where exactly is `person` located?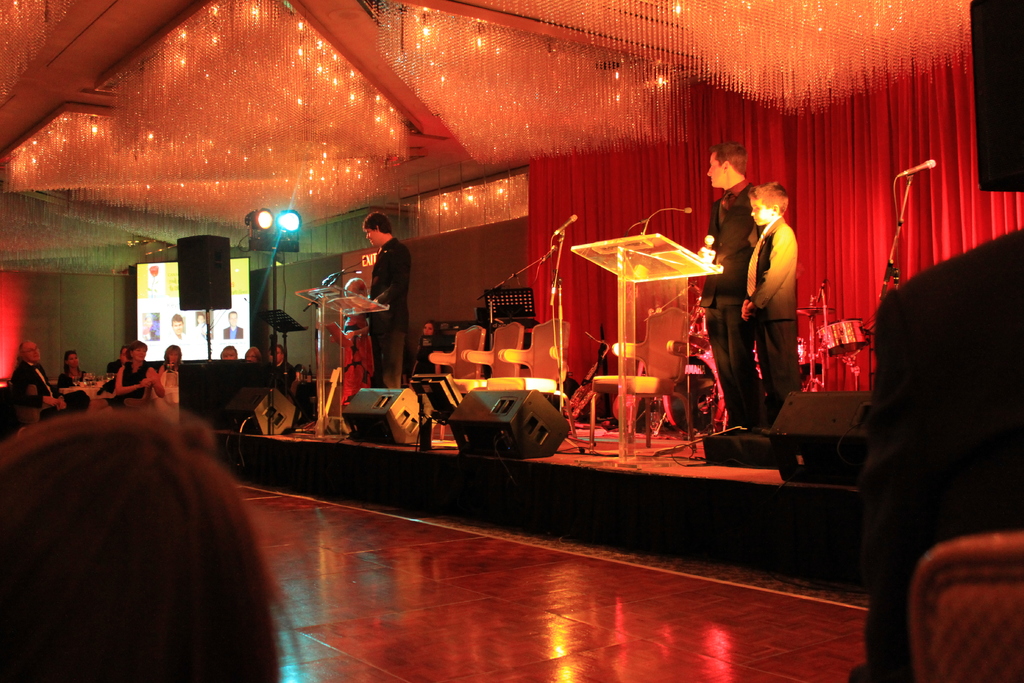
Its bounding box is {"left": 111, "top": 342, "right": 166, "bottom": 412}.
